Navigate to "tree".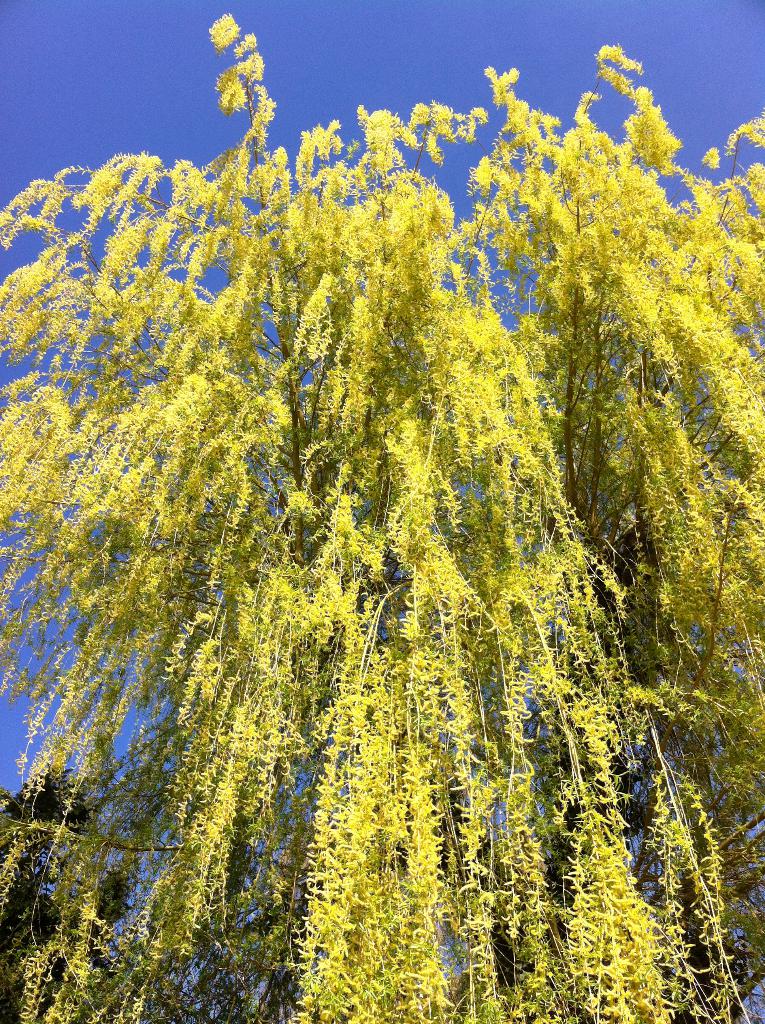
Navigation target: {"x1": 0, "y1": 770, "x2": 152, "y2": 1023}.
